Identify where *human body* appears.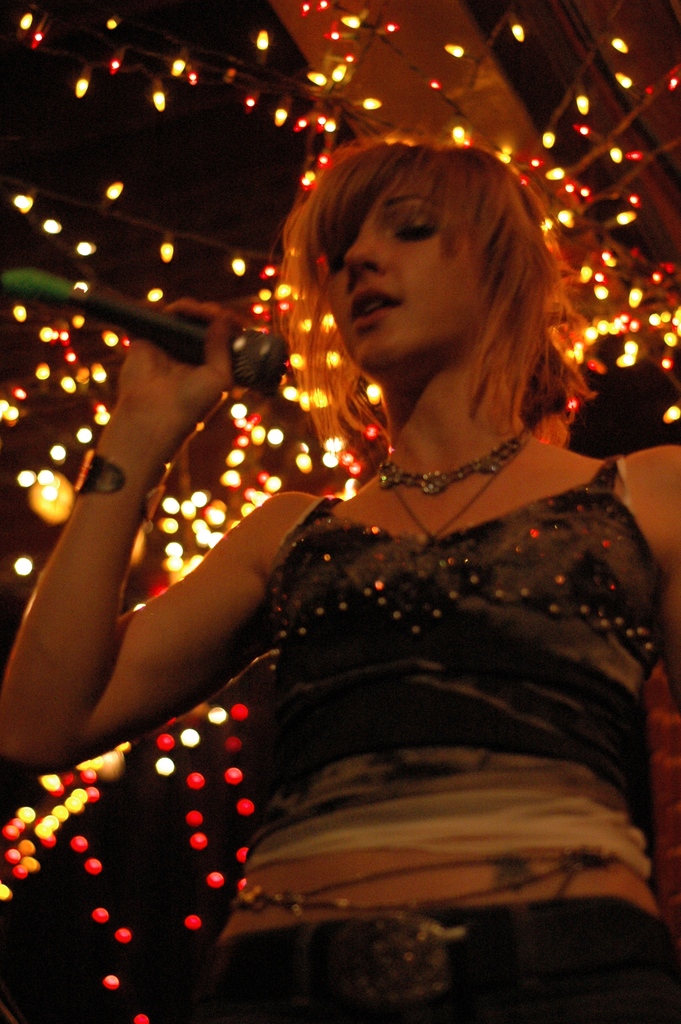
Appears at box=[70, 73, 593, 1023].
